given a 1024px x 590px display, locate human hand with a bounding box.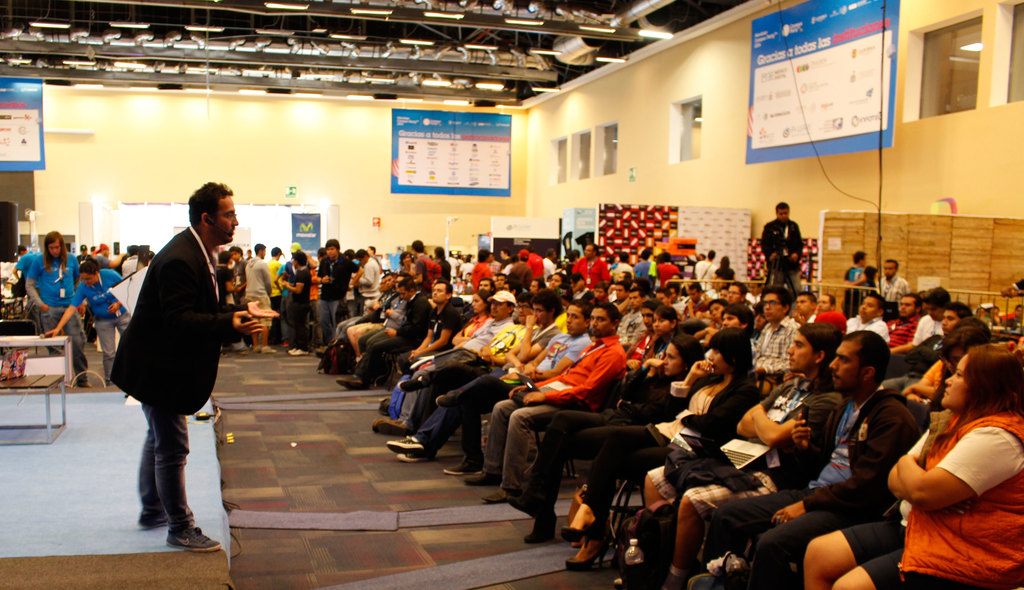
Located: left=512, top=361, right=524, bottom=371.
